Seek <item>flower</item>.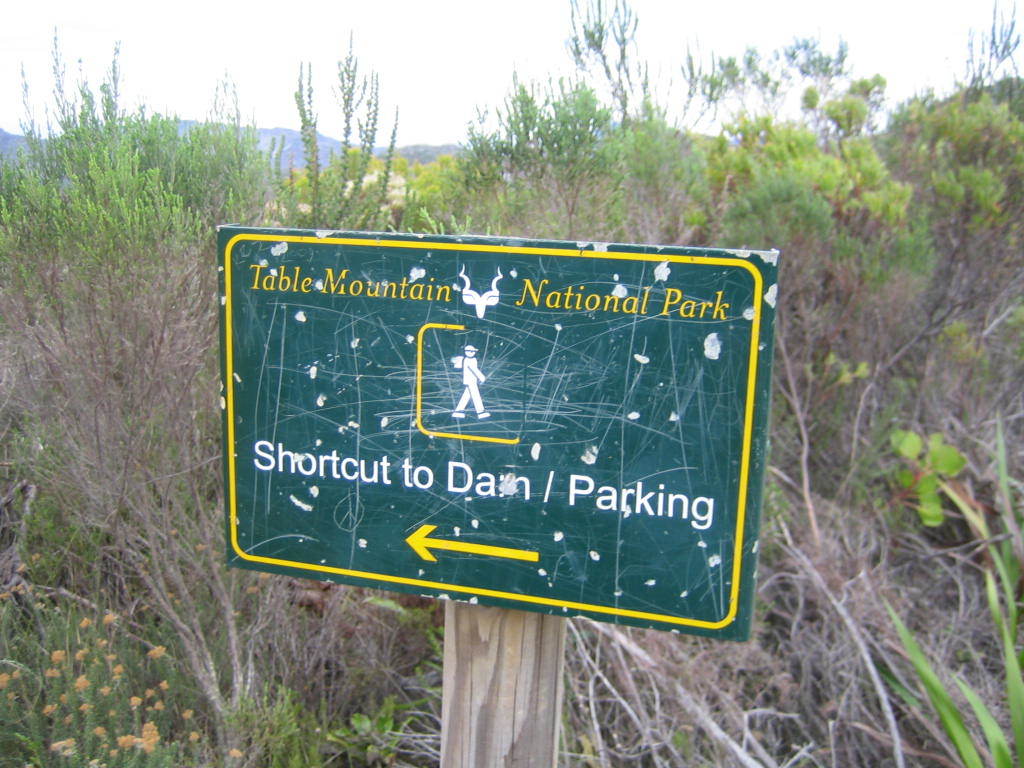
select_region(103, 613, 116, 628).
